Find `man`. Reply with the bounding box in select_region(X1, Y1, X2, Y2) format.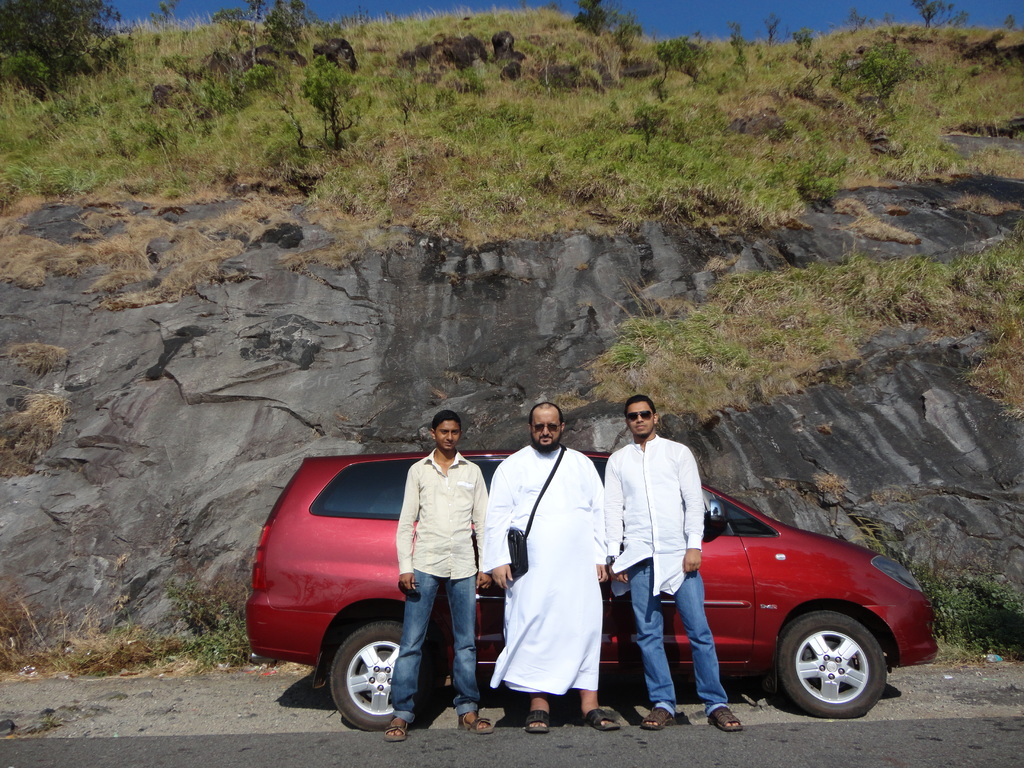
select_region(381, 410, 505, 737).
